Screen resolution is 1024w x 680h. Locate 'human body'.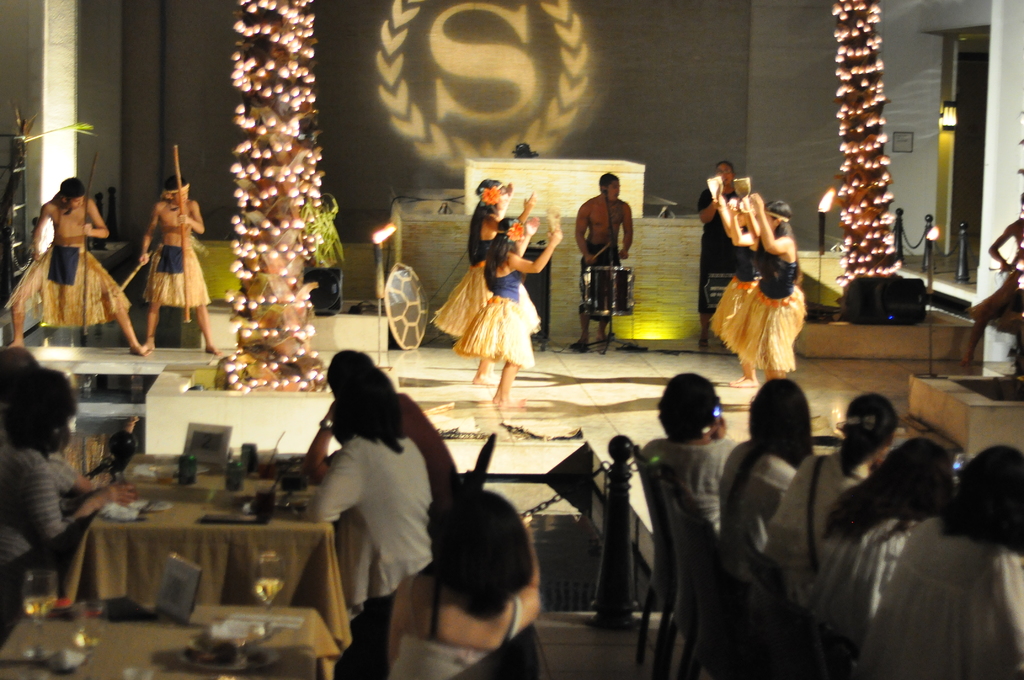
138/201/223/356.
